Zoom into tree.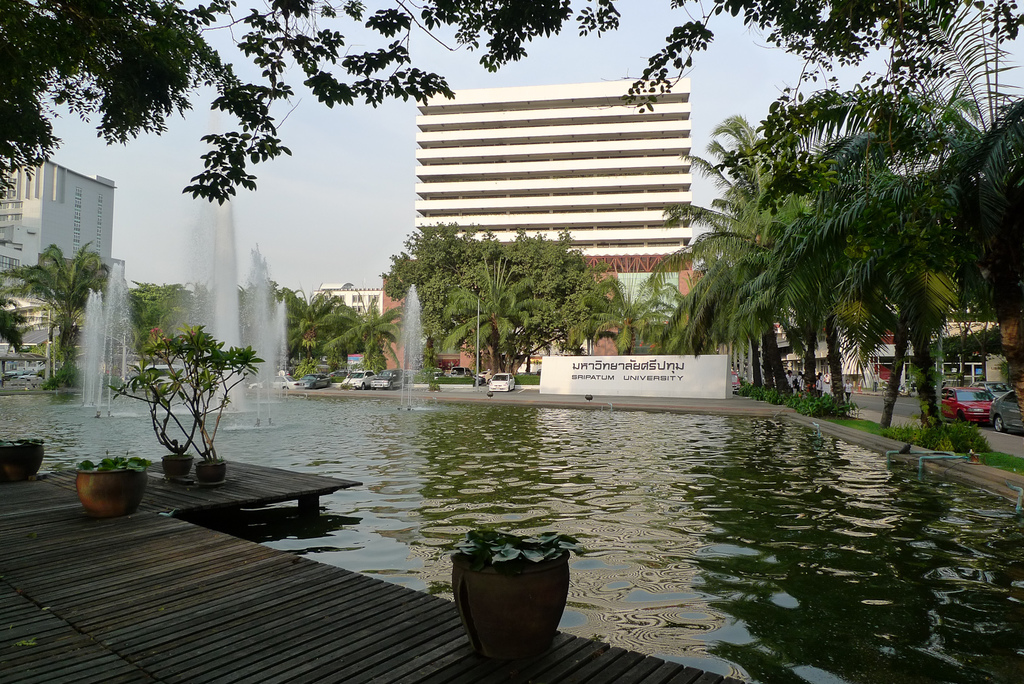
Zoom target: 671,59,1008,430.
